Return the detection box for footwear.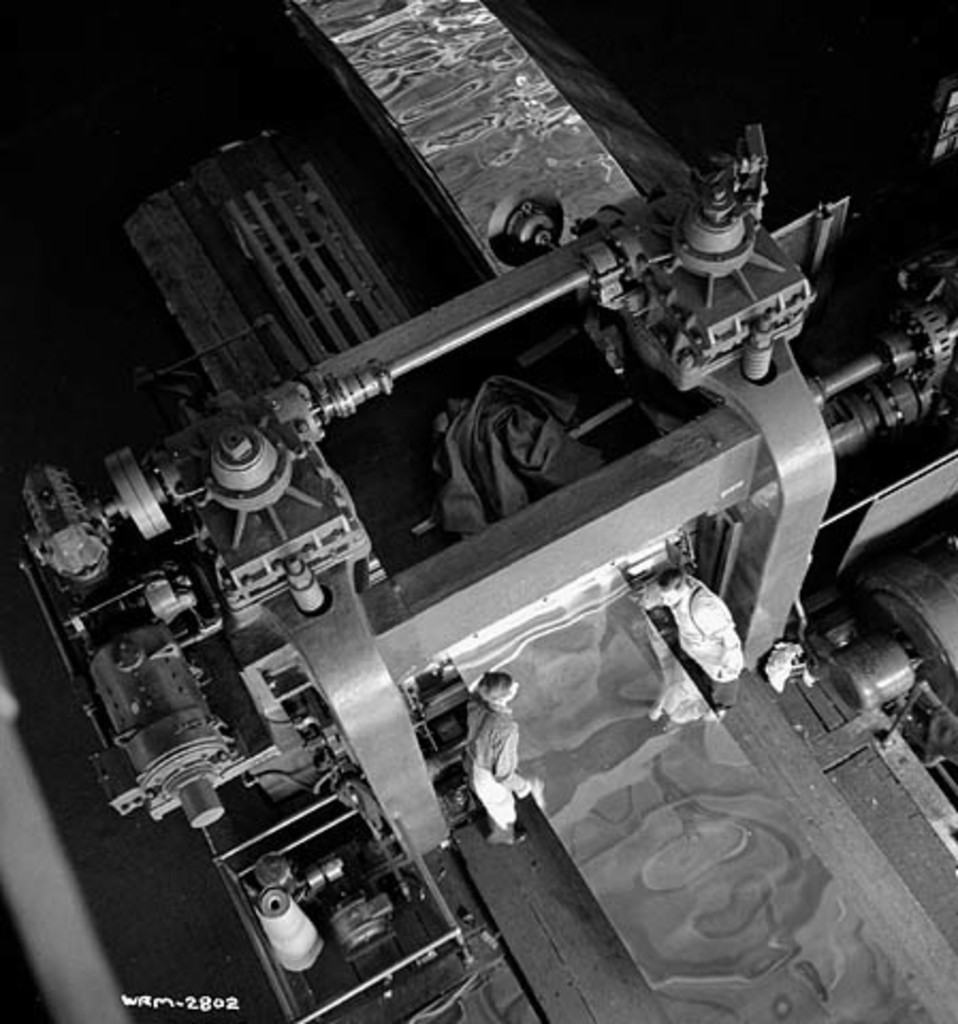
select_region(489, 826, 527, 851).
